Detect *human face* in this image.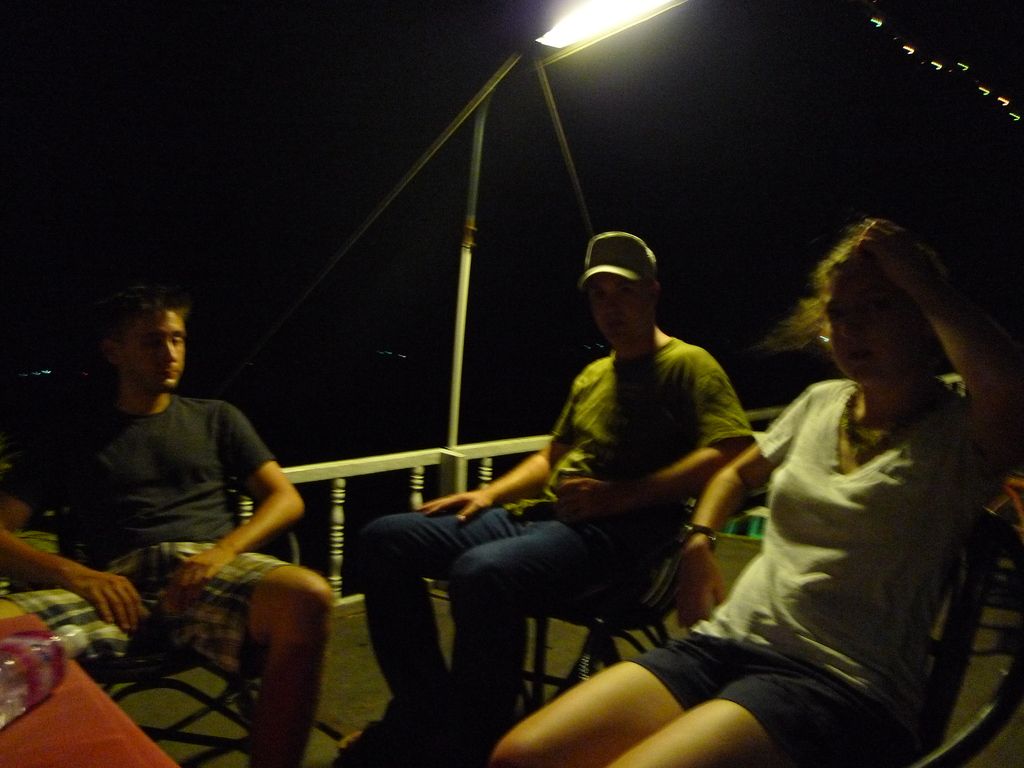
Detection: 587/271/652/348.
